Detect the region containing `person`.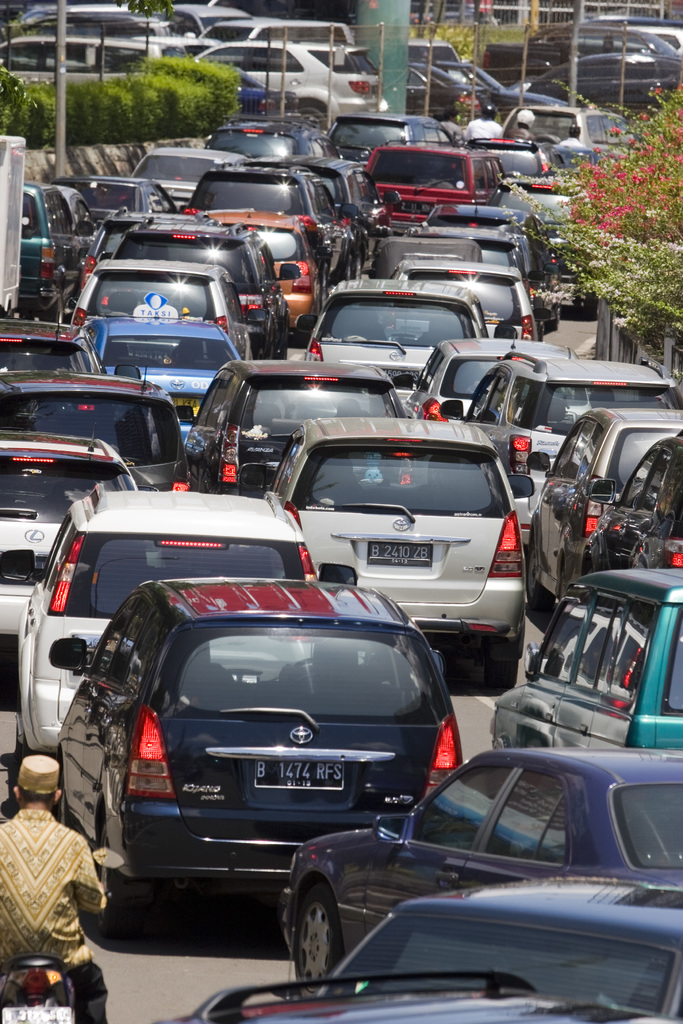
region(0, 762, 113, 1023).
